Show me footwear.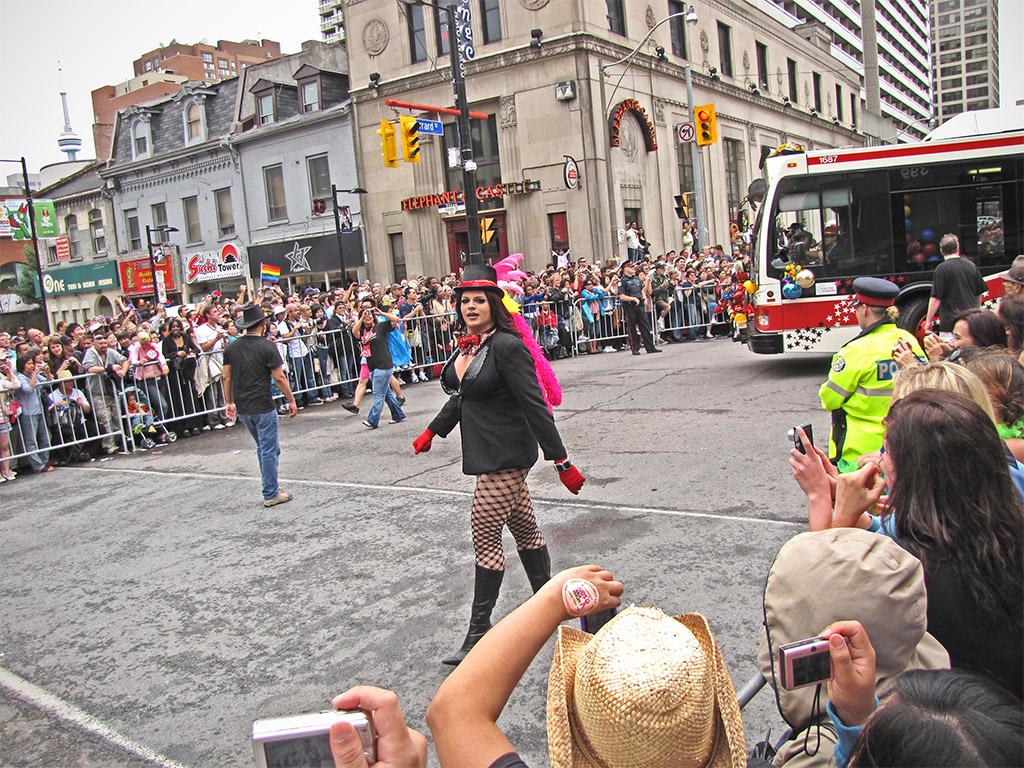
footwear is here: (341, 401, 359, 413).
